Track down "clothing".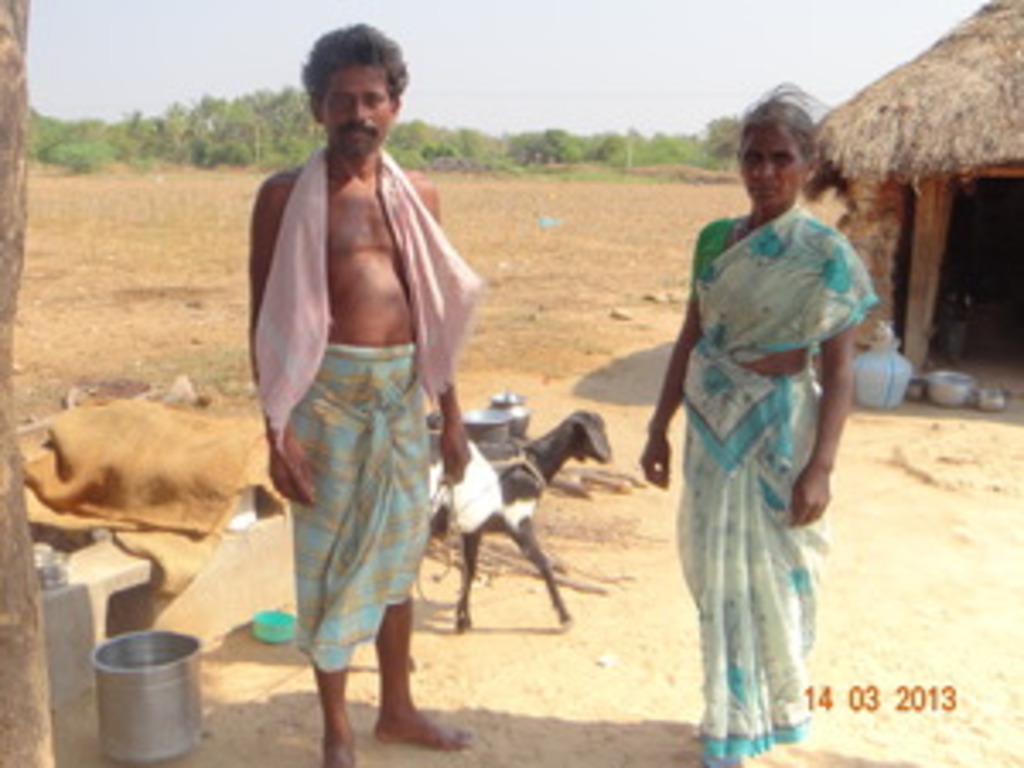
Tracked to bbox(693, 205, 877, 754).
